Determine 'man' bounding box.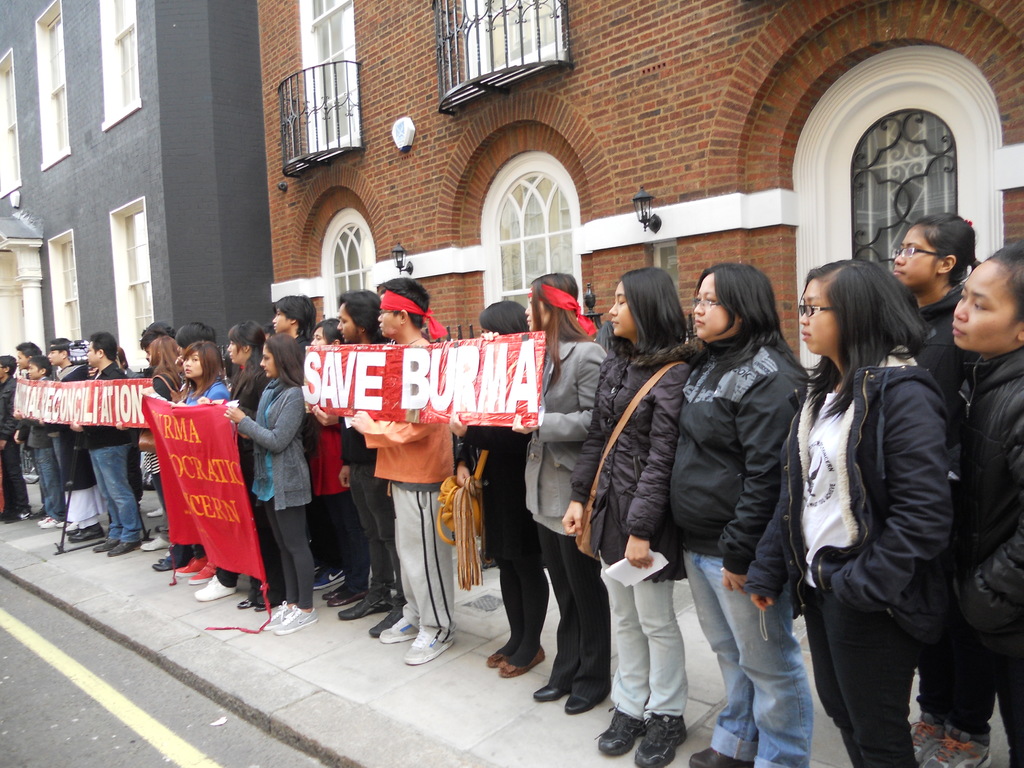
Determined: pyautogui.locateOnScreen(35, 336, 88, 528).
